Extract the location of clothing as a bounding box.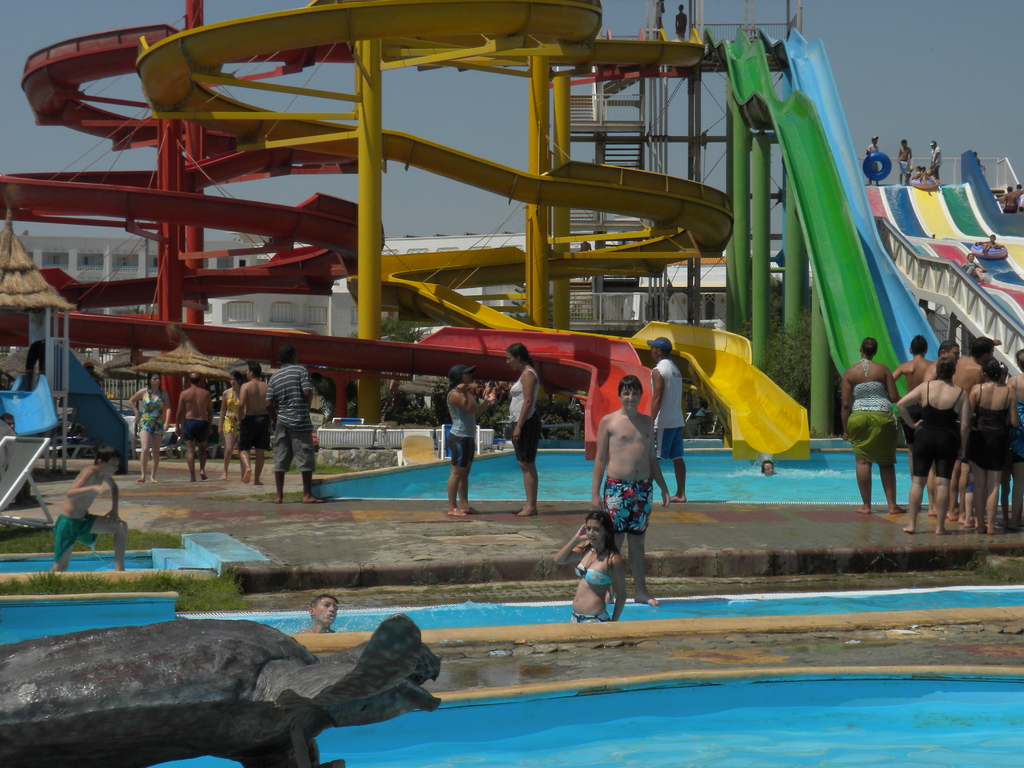
[x1=972, y1=382, x2=1015, y2=472].
